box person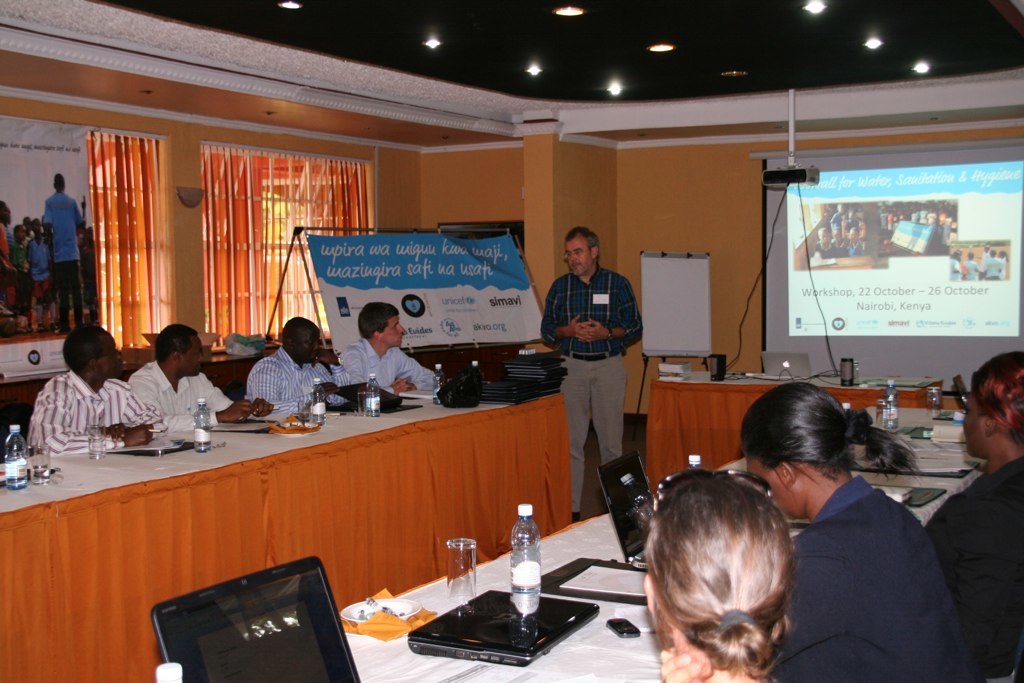
(left=40, top=170, right=86, bottom=340)
